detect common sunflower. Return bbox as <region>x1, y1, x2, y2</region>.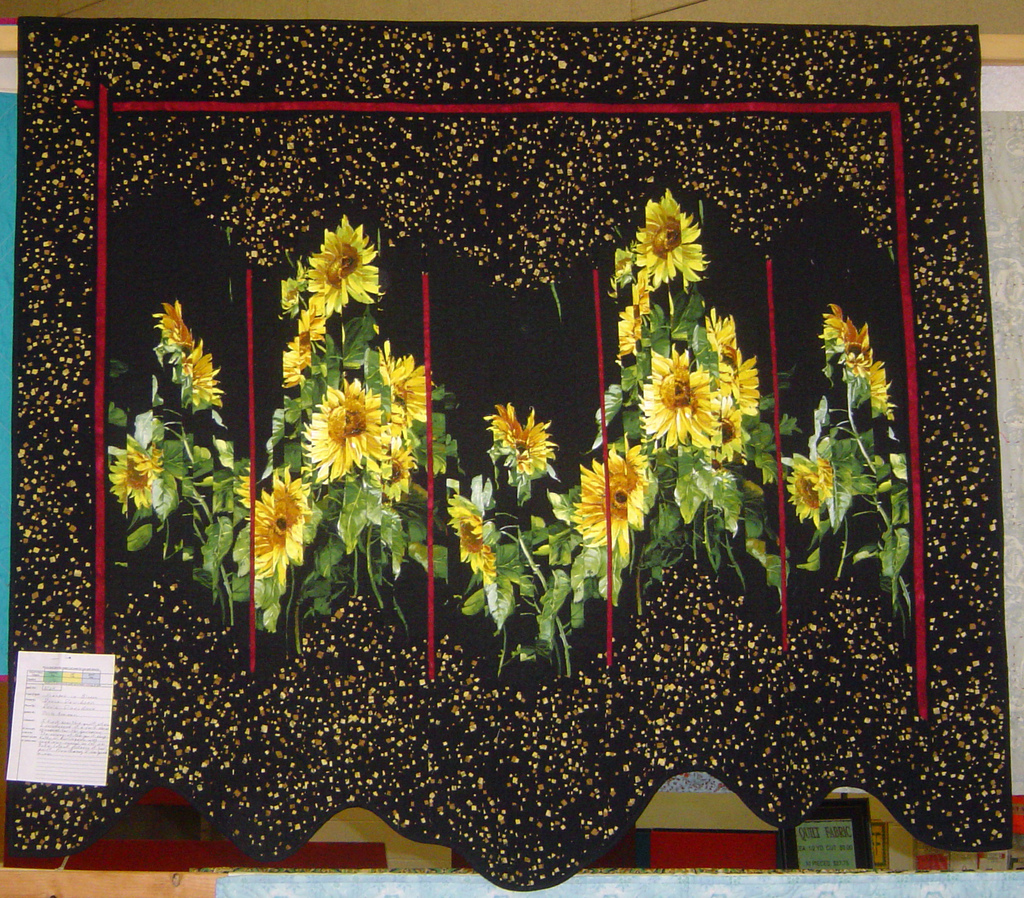
<region>862, 352, 895, 414</region>.
